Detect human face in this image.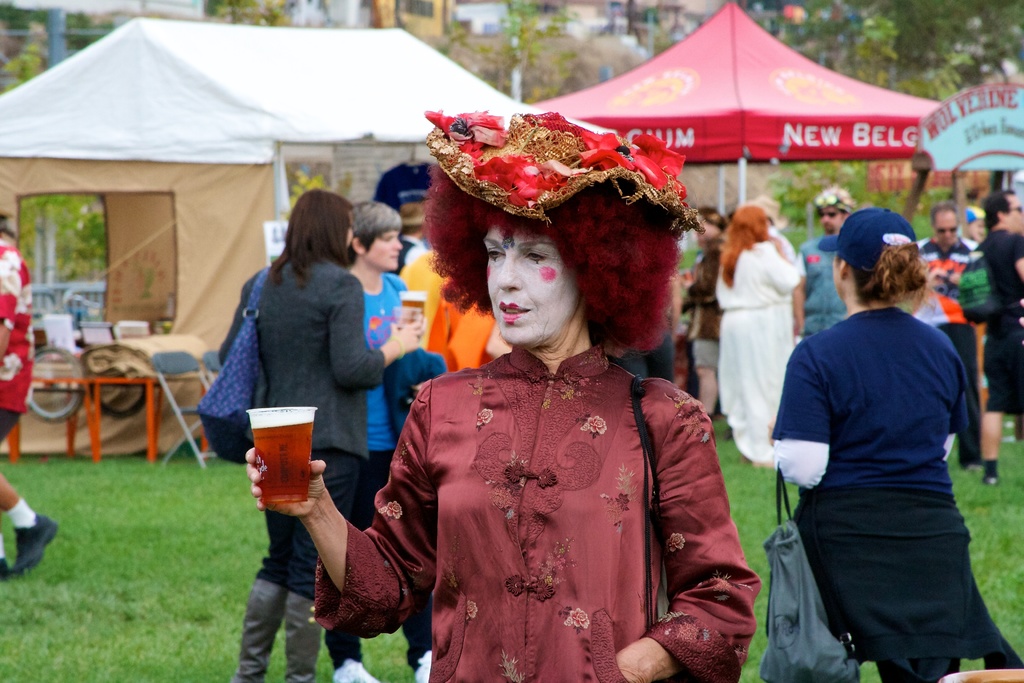
Detection: <bbox>371, 234, 404, 276</bbox>.
